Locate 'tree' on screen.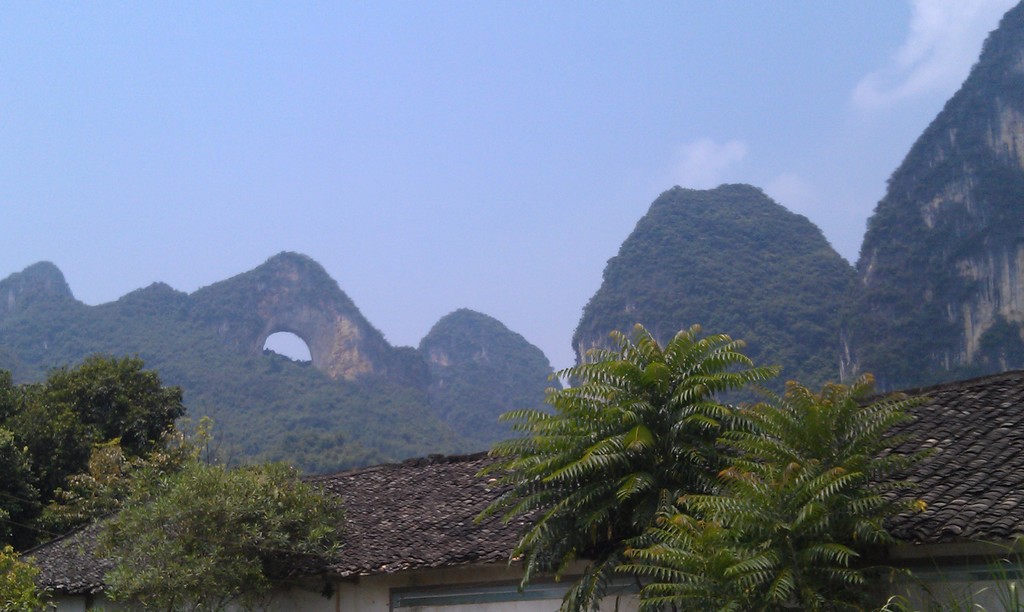
On screen at crop(33, 341, 186, 484).
